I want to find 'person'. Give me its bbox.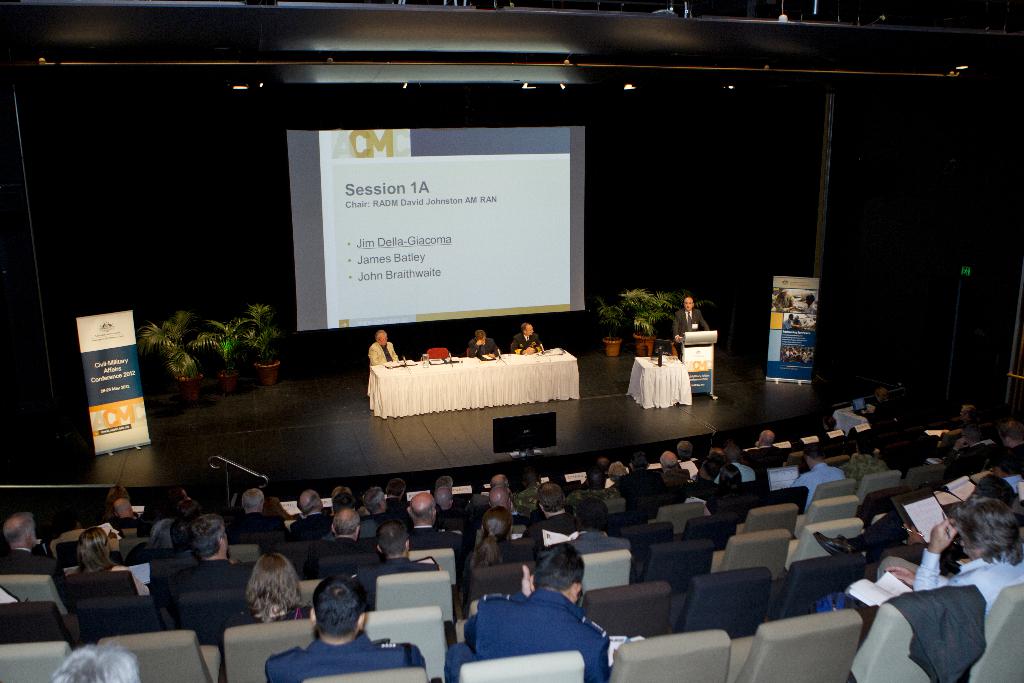
BBox(467, 553, 602, 673).
